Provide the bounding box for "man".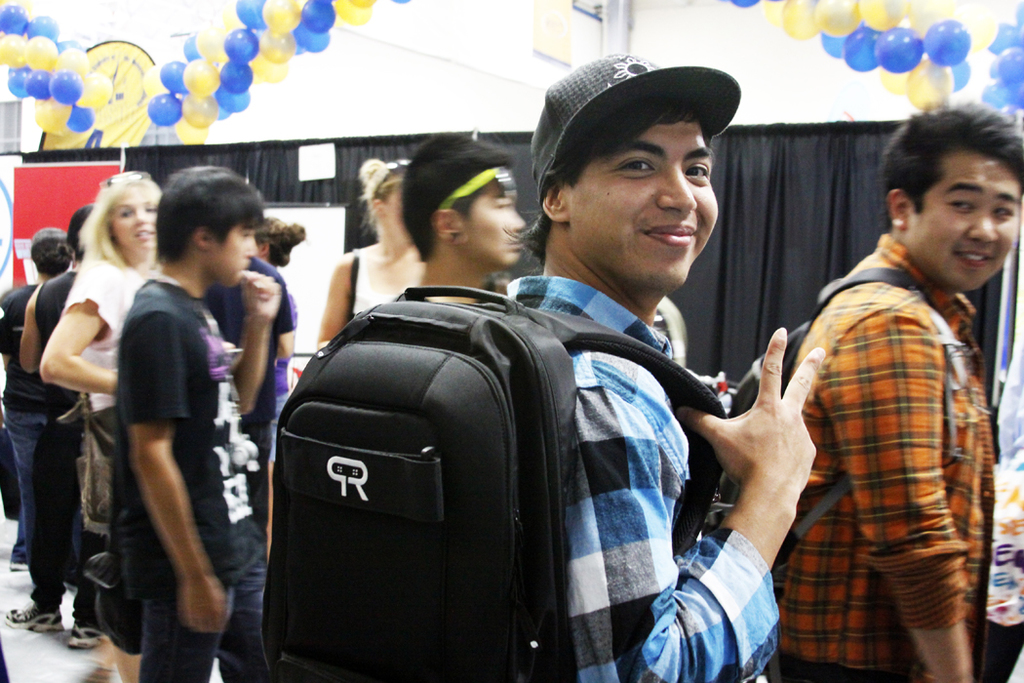
759 117 1008 678.
